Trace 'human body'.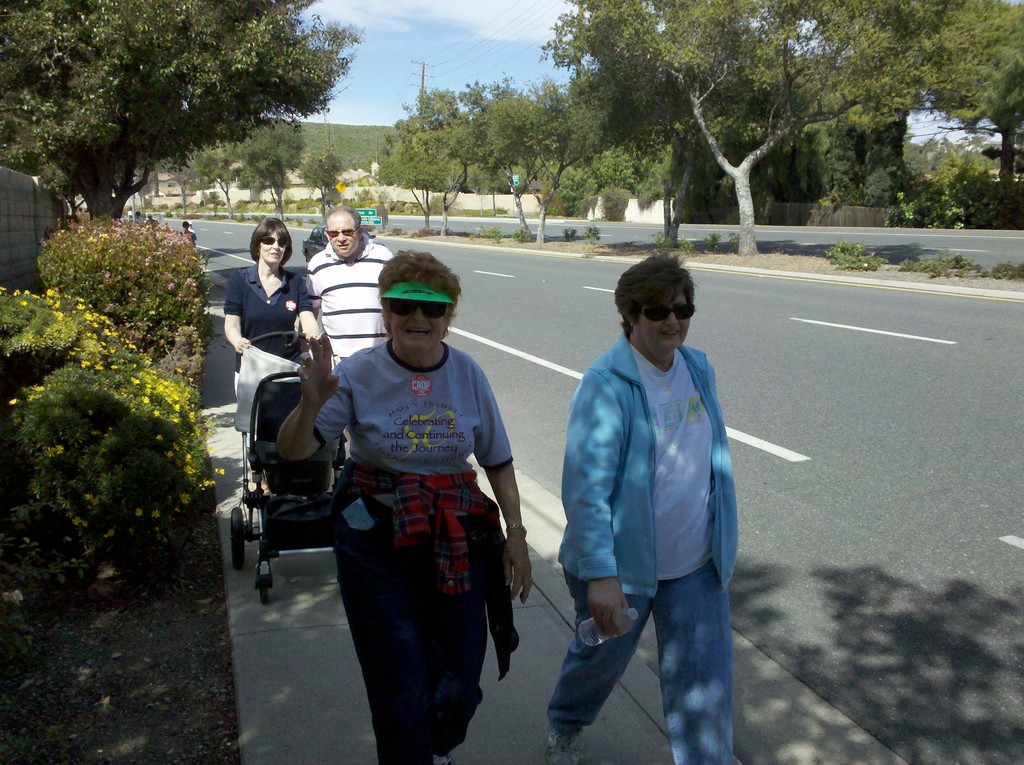
Traced to (180, 230, 198, 252).
